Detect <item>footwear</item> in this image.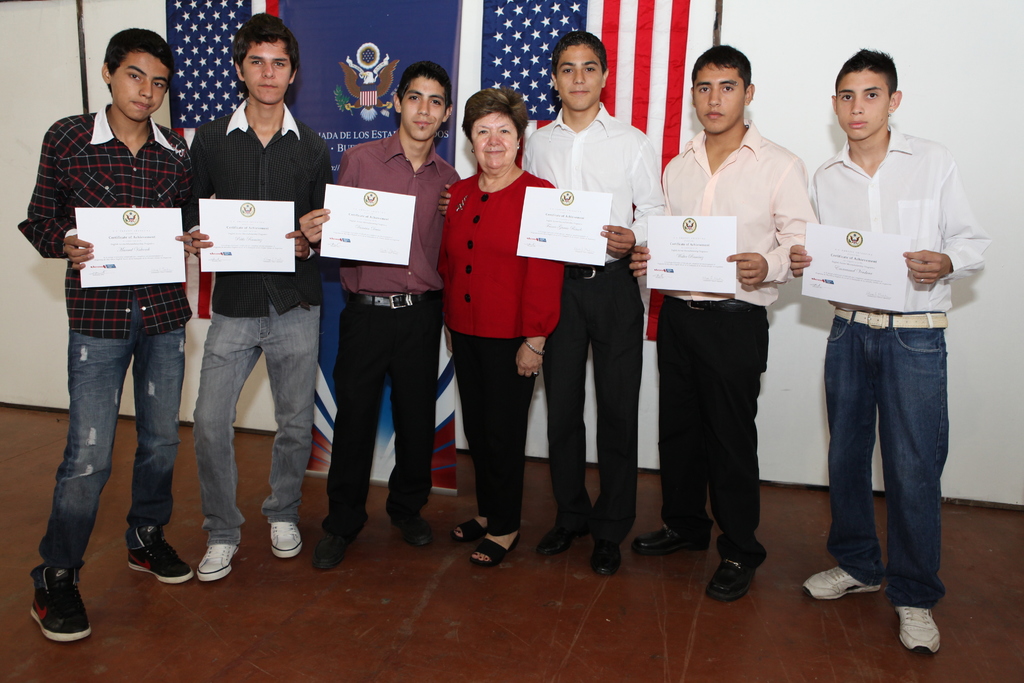
Detection: 594:541:623:572.
